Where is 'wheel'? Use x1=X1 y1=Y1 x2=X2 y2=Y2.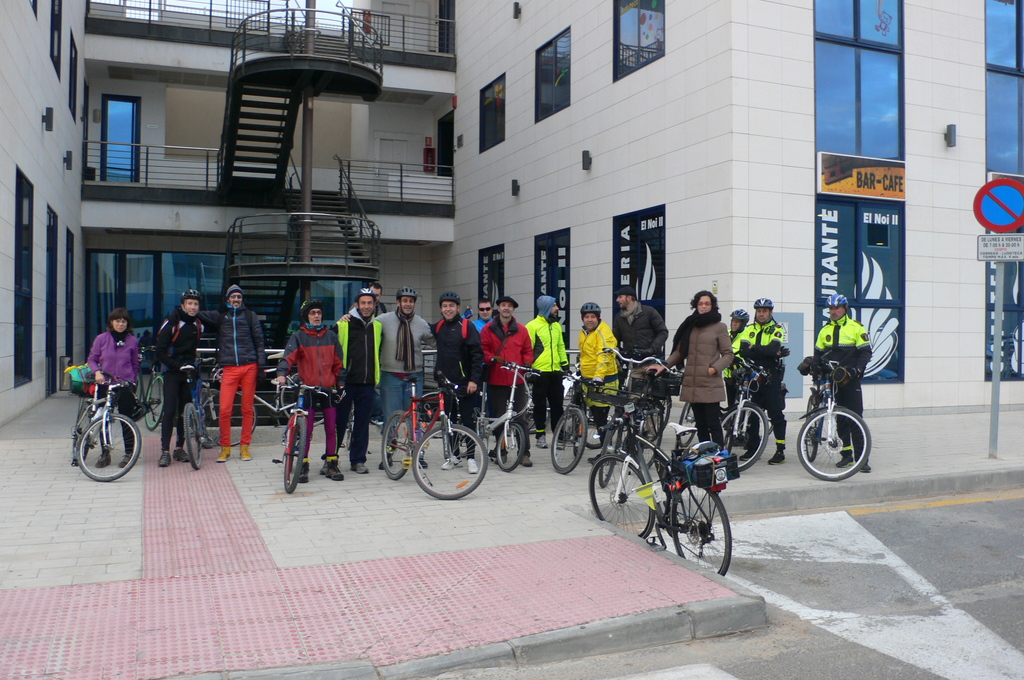
x1=598 y1=414 x2=623 y2=484.
